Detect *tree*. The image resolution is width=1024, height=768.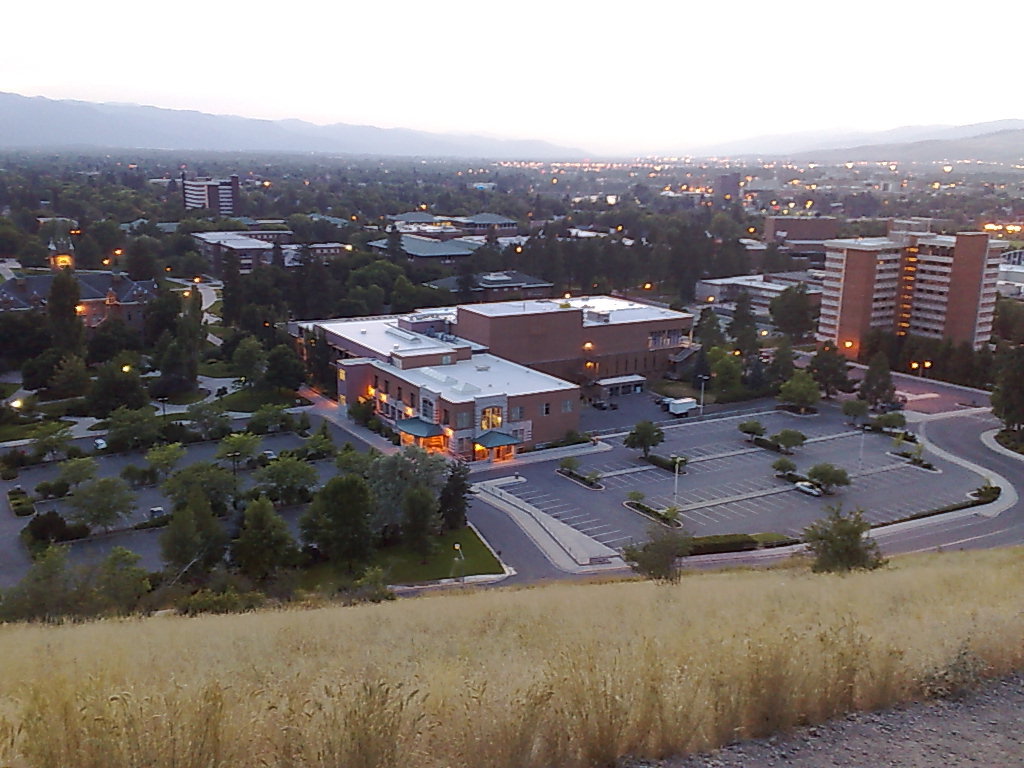
(x1=768, y1=345, x2=791, y2=383).
